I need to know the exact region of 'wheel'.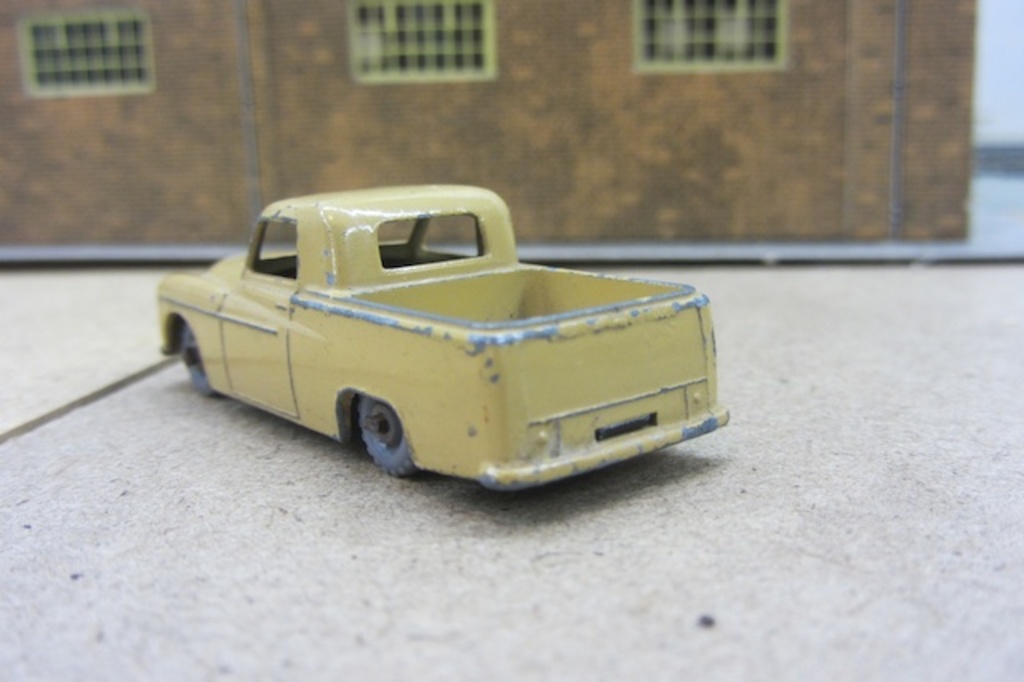
Region: box=[362, 395, 422, 472].
